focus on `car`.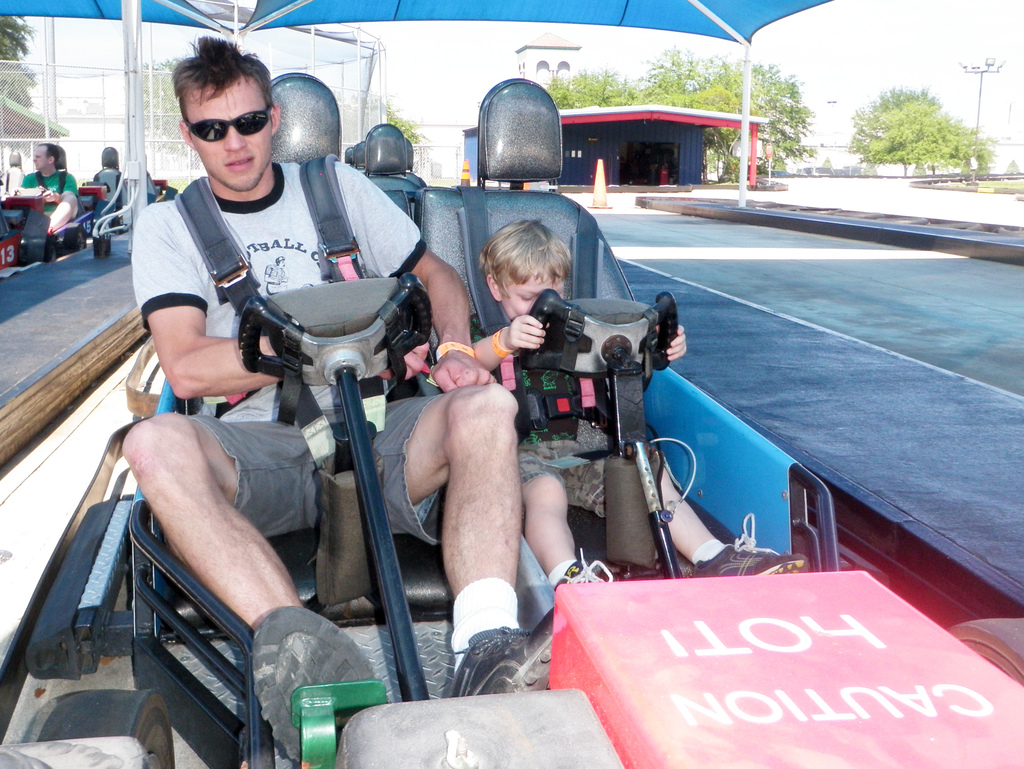
Focused at left=795, top=166, right=811, bottom=177.
